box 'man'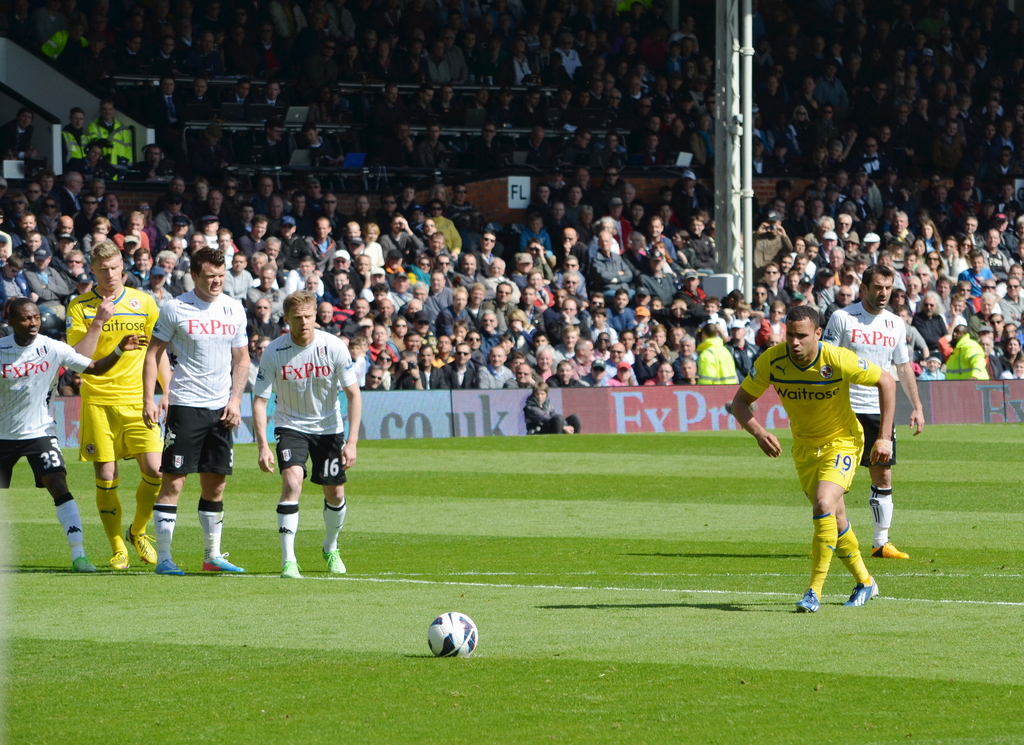
bbox=[570, 333, 597, 370]
